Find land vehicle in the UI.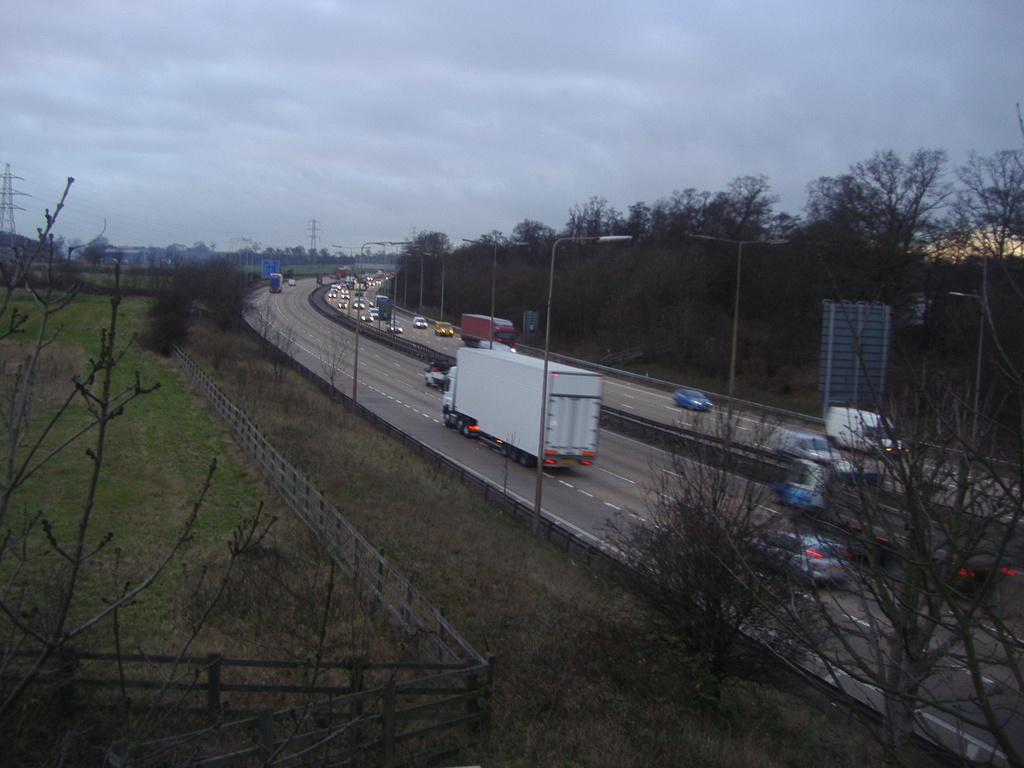
UI element at x1=771, y1=459, x2=884, y2=515.
